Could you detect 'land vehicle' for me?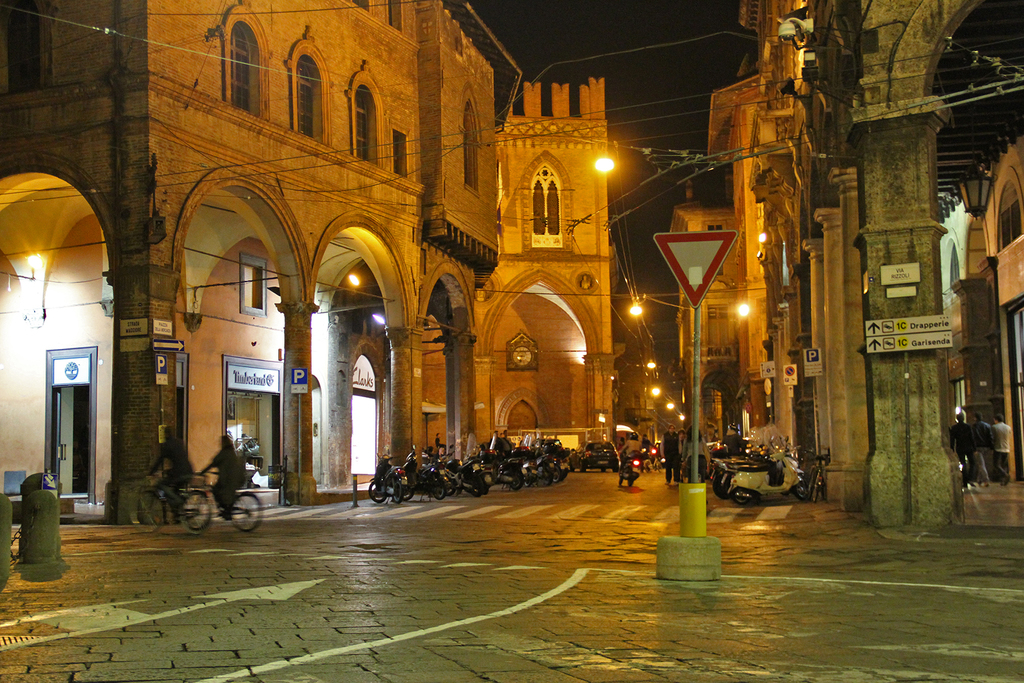
Detection result: x1=447, y1=447, x2=482, y2=497.
